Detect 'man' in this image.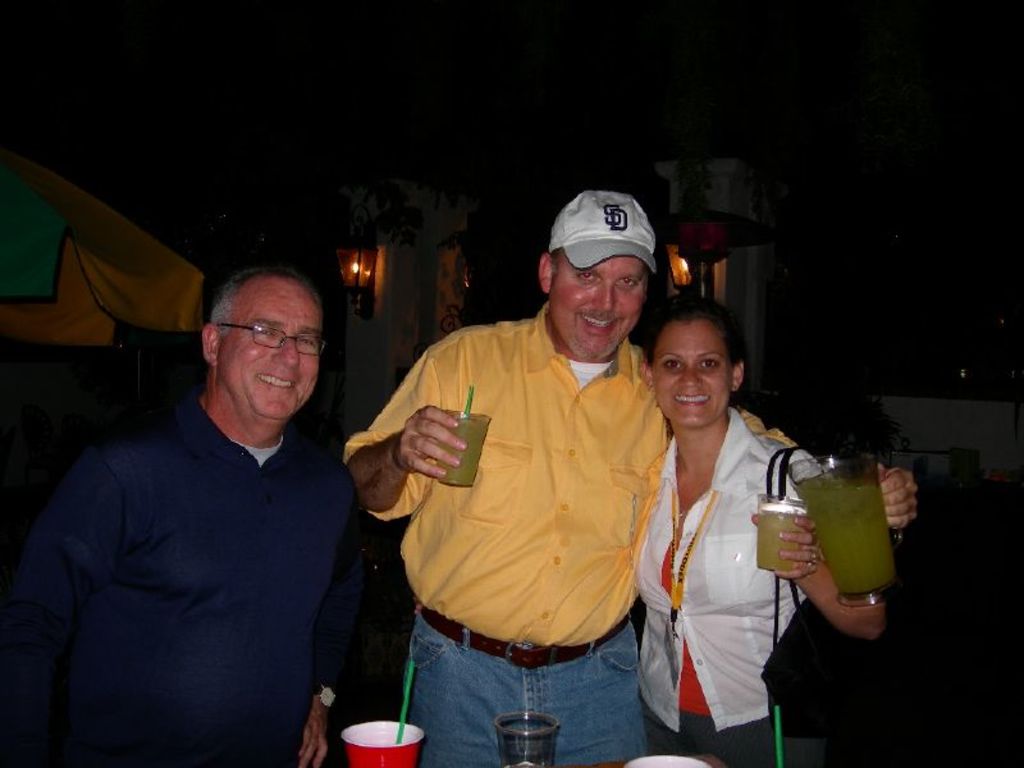
Detection: [338, 186, 922, 765].
